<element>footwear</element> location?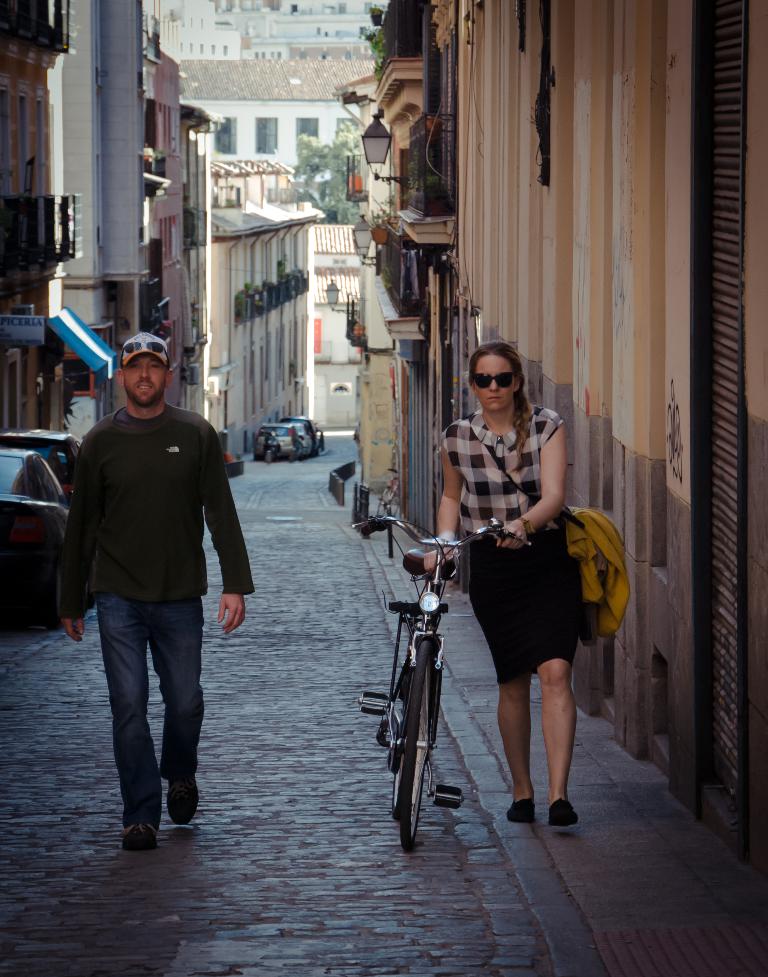
l=505, t=796, r=537, b=824
